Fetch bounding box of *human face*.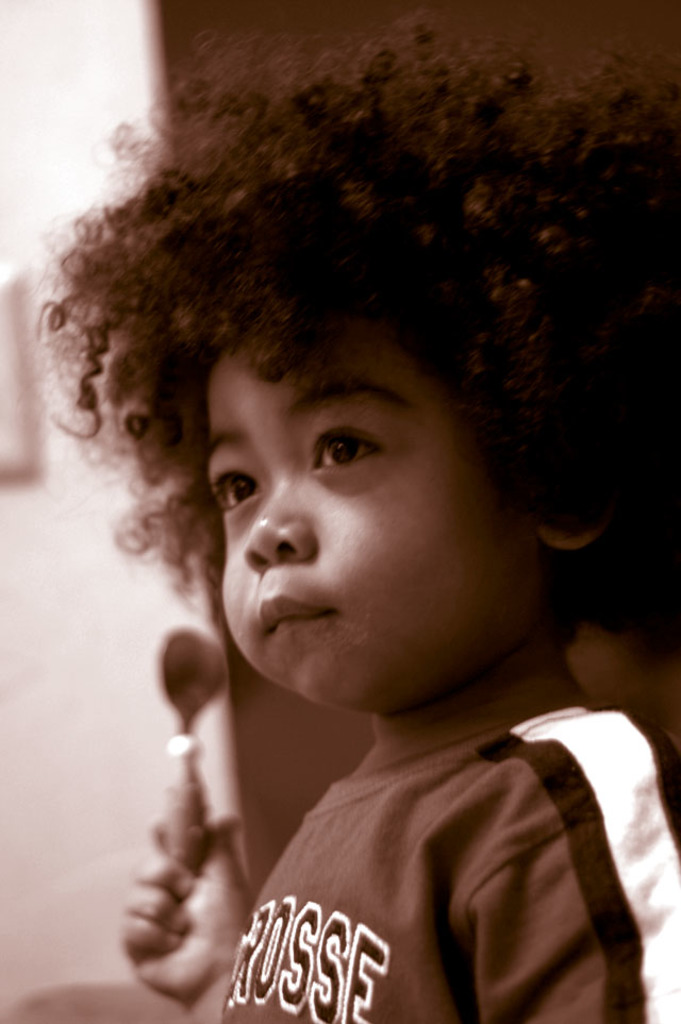
Bbox: x1=196 y1=334 x2=500 y2=703.
